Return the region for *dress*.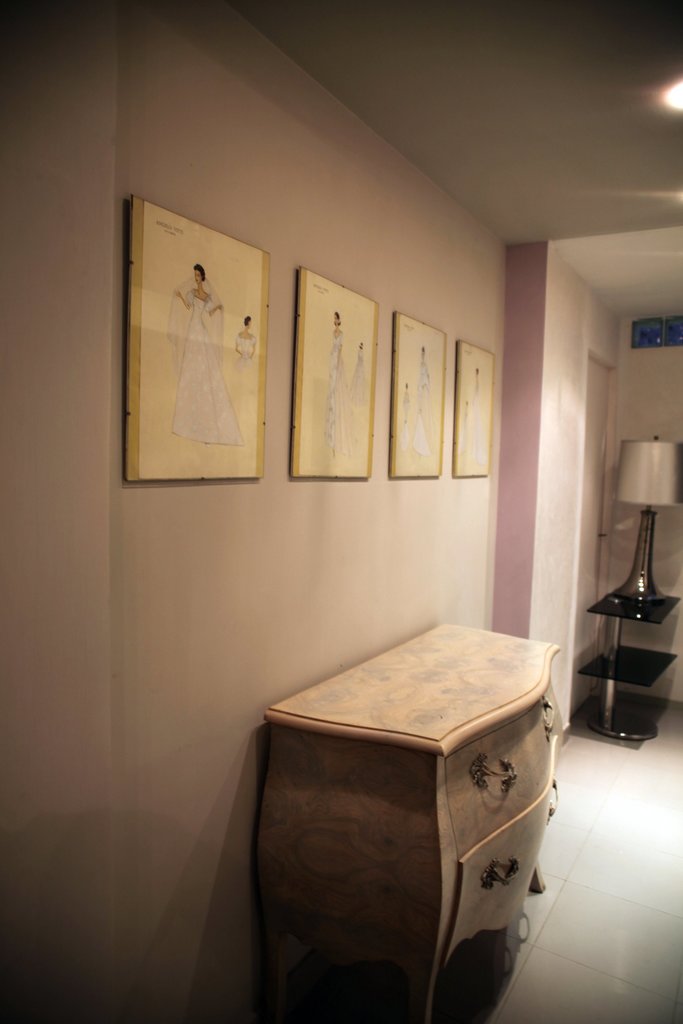
bbox=(327, 333, 344, 450).
